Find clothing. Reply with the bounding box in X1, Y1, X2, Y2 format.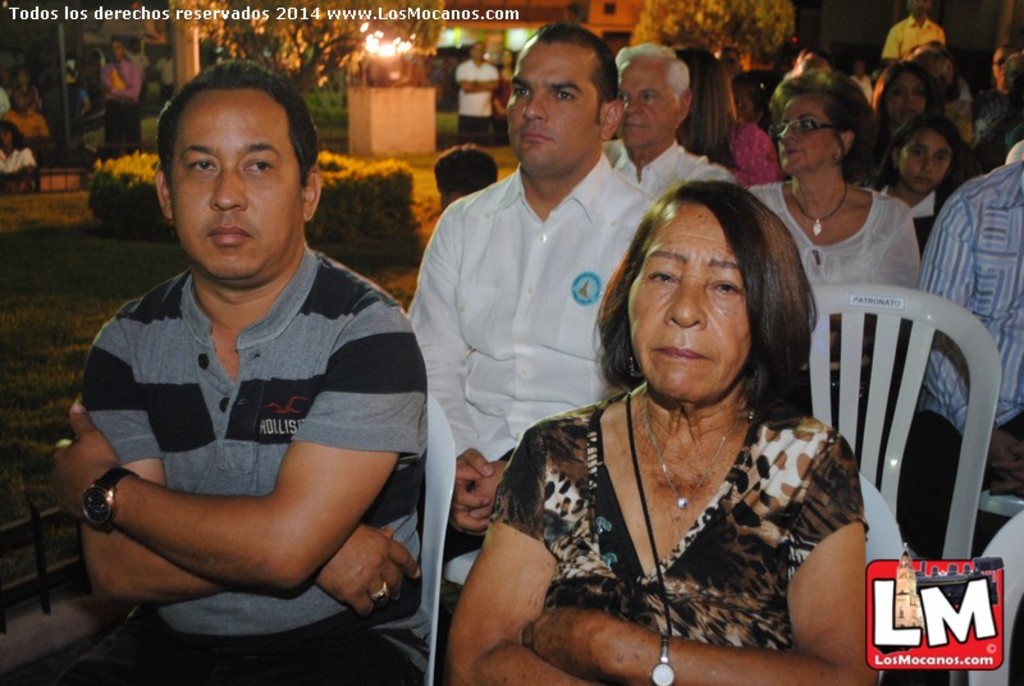
910, 154, 1023, 555.
